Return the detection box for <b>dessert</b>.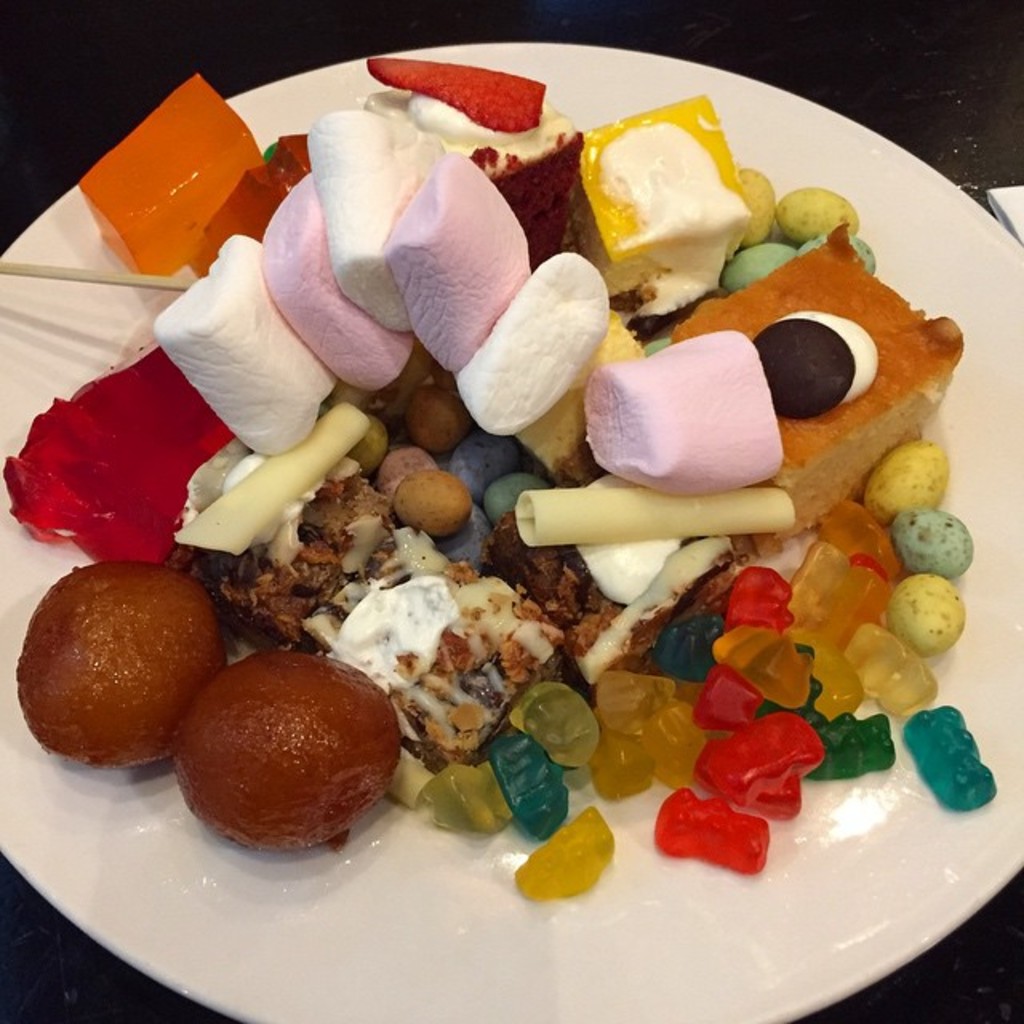
[851, 629, 944, 720].
